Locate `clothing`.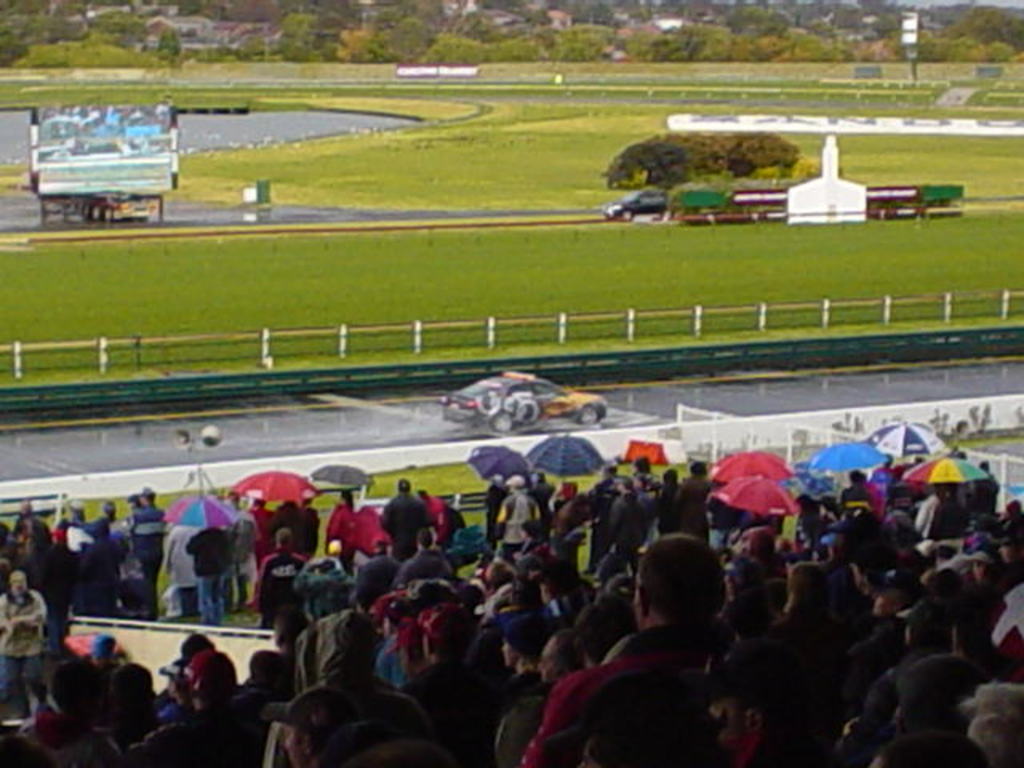
Bounding box: bbox=(728, 707, 803, 749).
